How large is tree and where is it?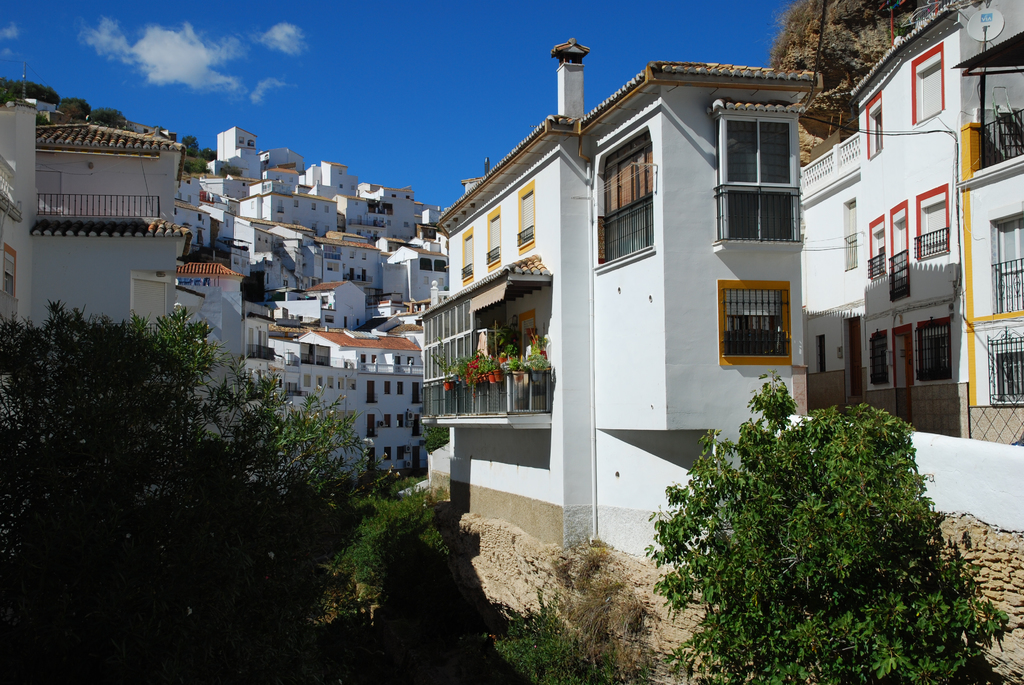
Bounding box: select_region(0, 267, 319, 579).
